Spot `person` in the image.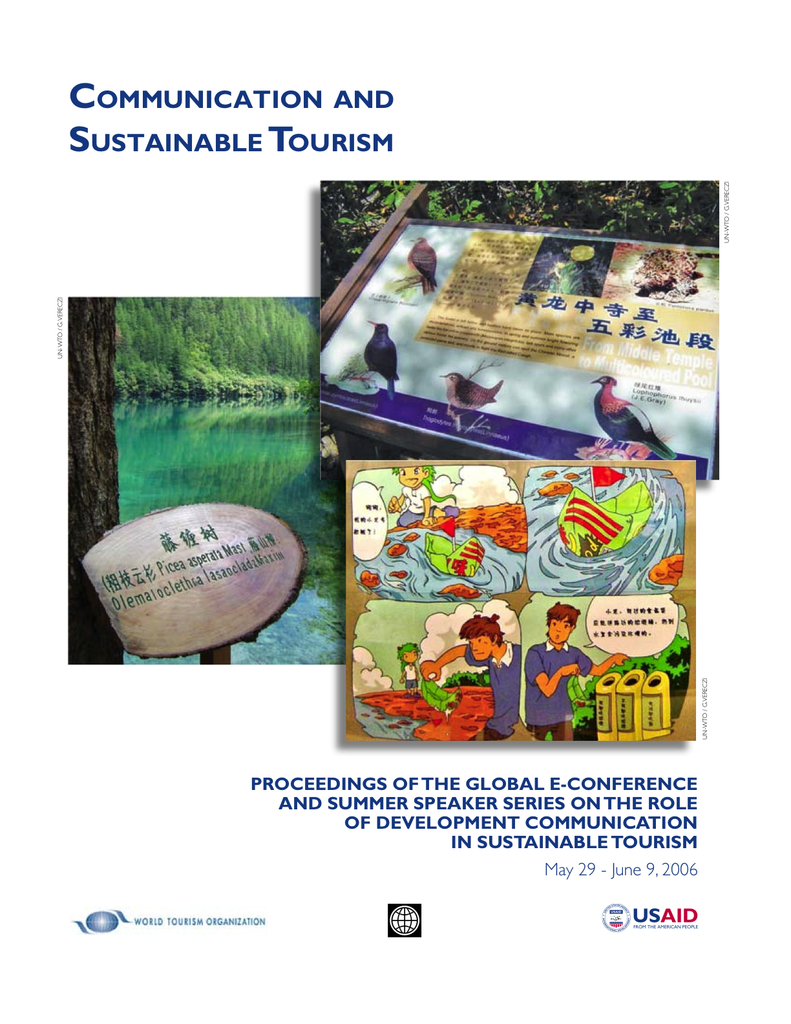
`person` found at Rect(386, 463, 462, 531).
